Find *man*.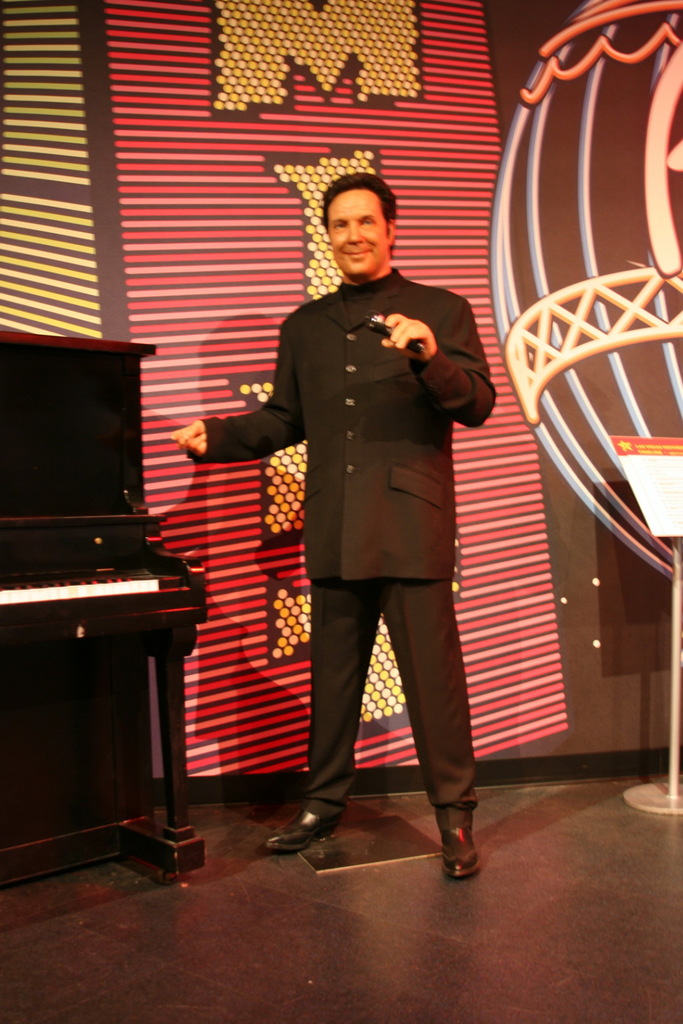
[182,150,499,872].
